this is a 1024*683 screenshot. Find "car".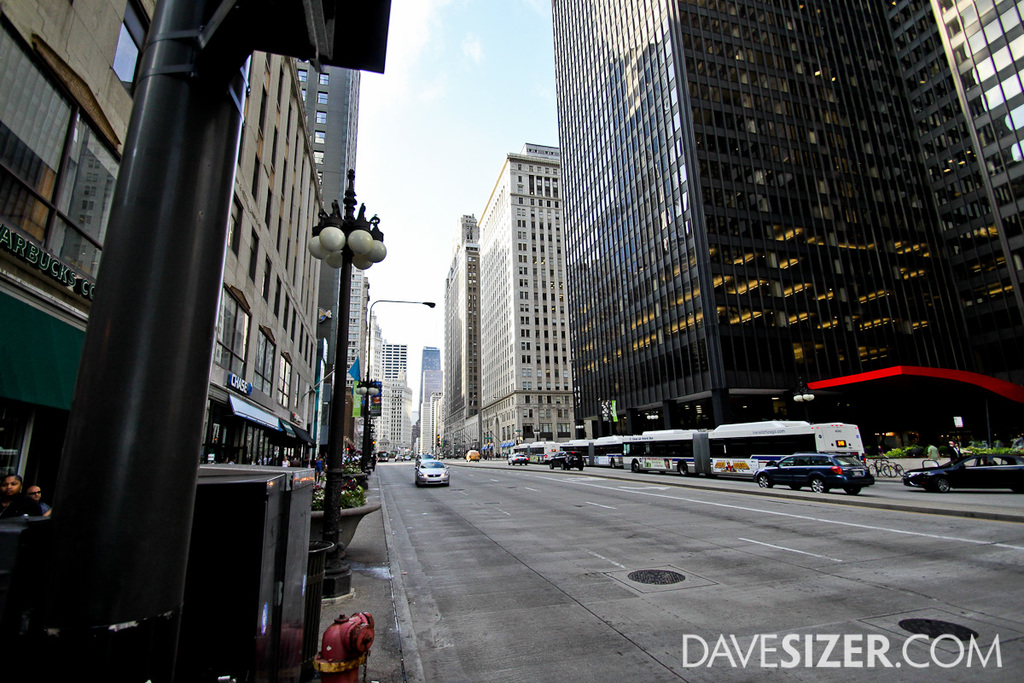
Bounding box: [left=737, top=444, right=876, bottom=499].
